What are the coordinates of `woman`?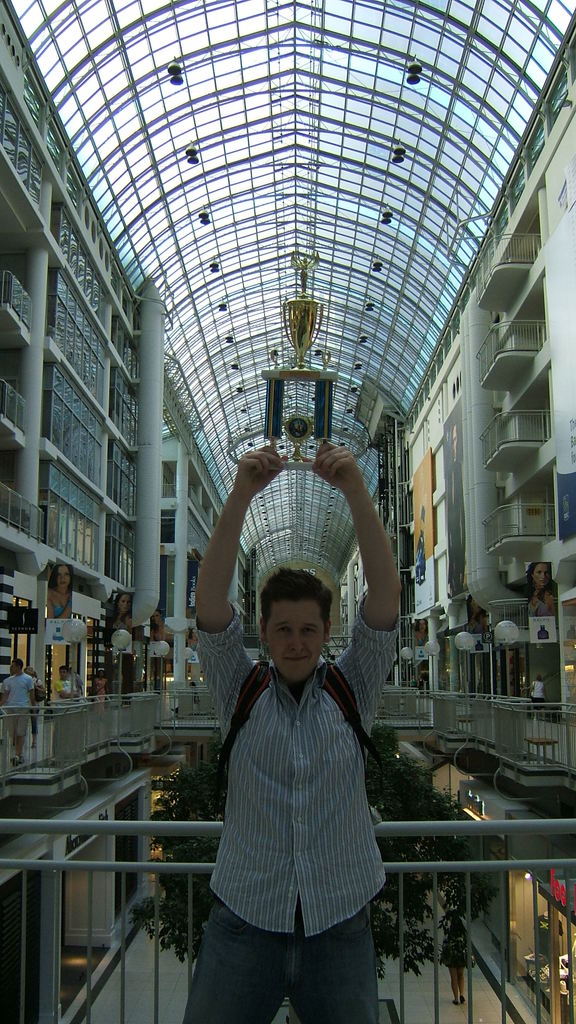
{"x1": 439, "y1": 902, "x2": 469, "y2": 1011}.
